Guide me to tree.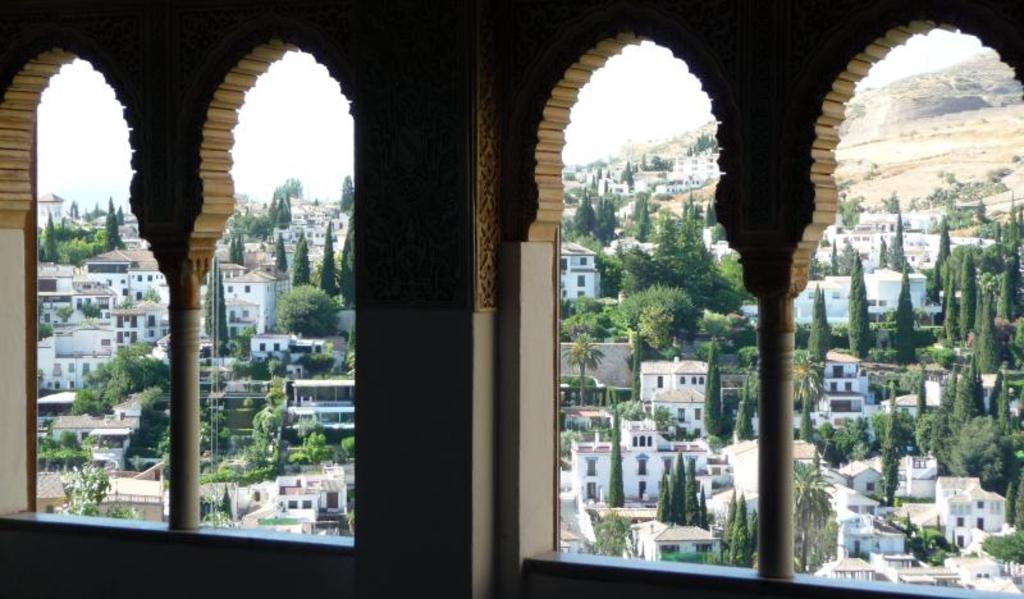
Guidance: x1=630 y1=186 x2=639 y2=221.
